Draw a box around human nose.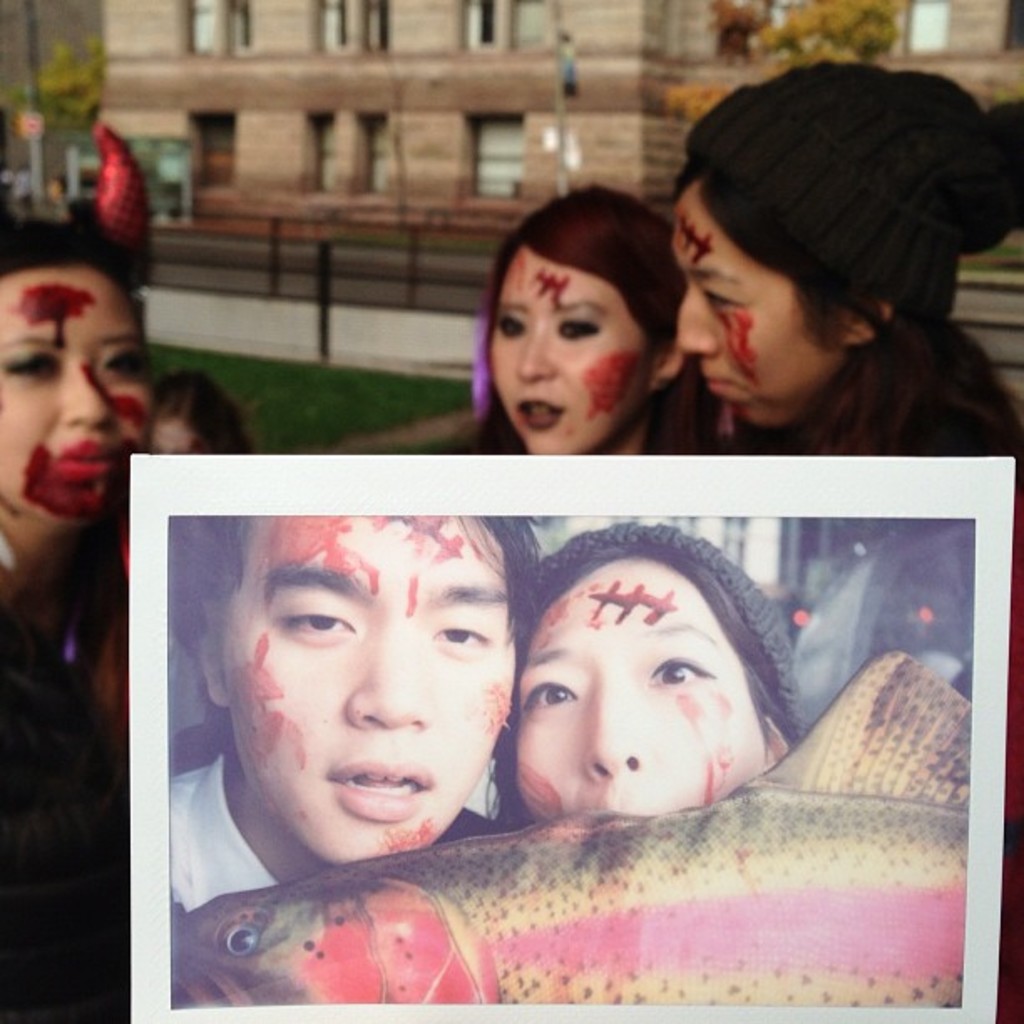
[x1=341, y1=629, x2=428, y2=731].
